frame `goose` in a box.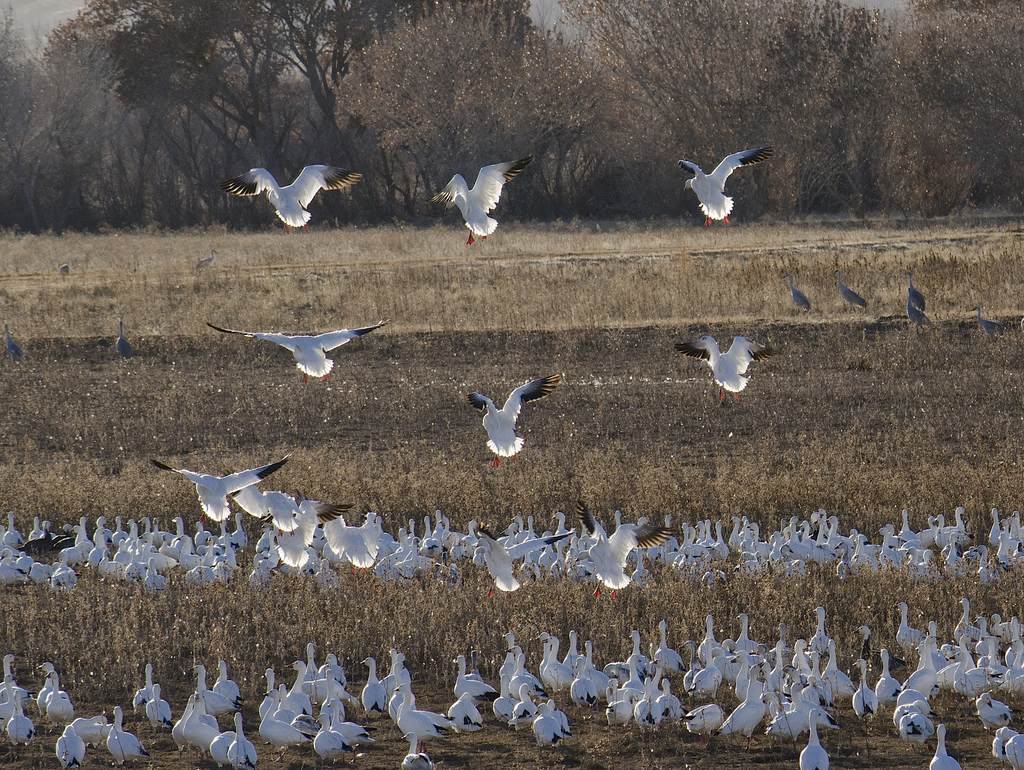
bbox(679, 146, 772, 226).
